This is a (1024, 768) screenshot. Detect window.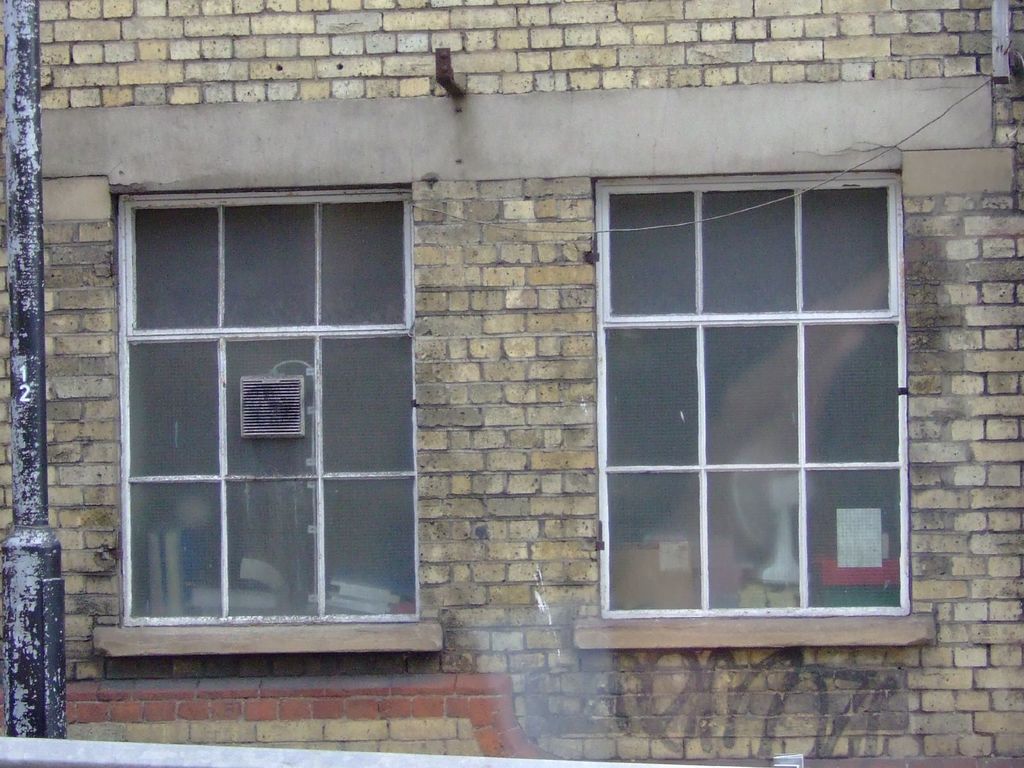
Rect(120, 186, 422, 625).
